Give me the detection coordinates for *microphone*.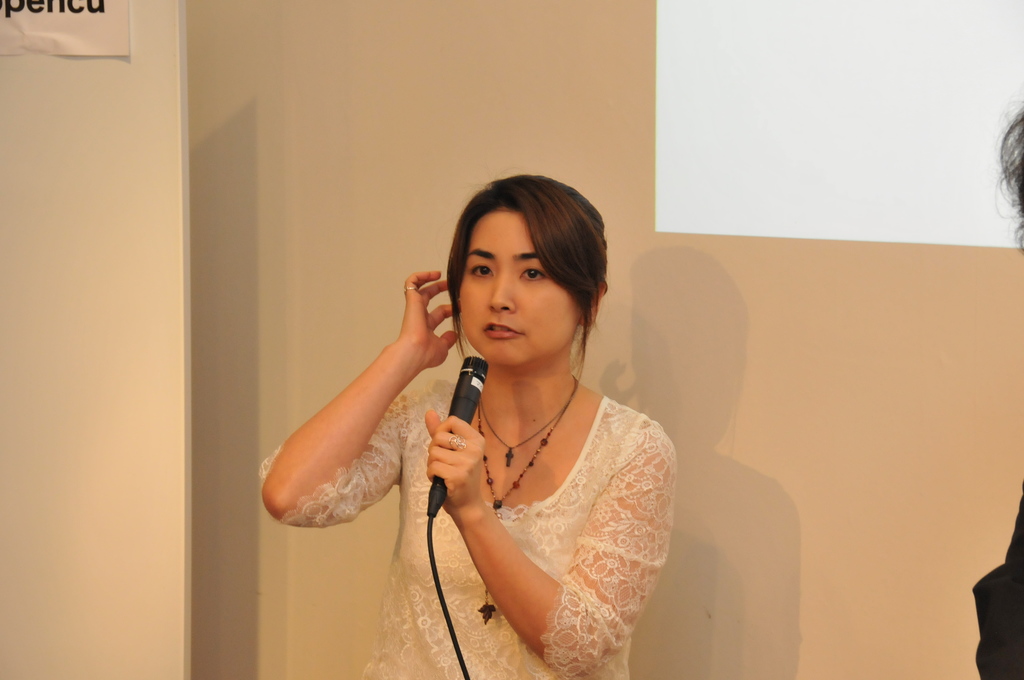
{"x1": 421, "y1": 349, "x2": 490, "y2": 522}.
